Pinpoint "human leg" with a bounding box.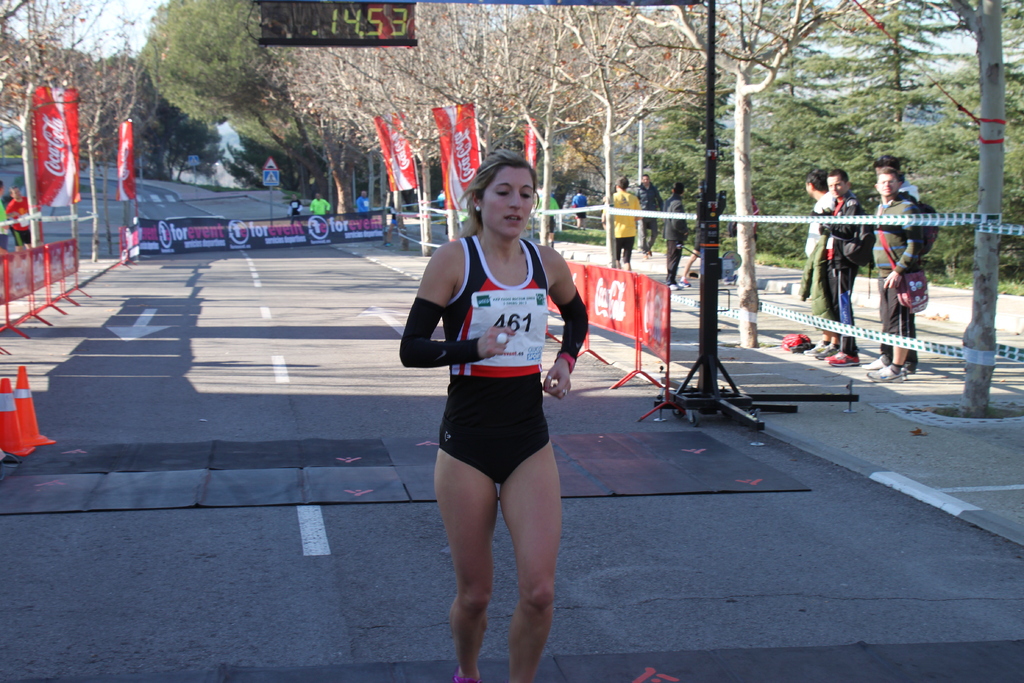
[x1=830, y1=269, x2=861, y2=366].
